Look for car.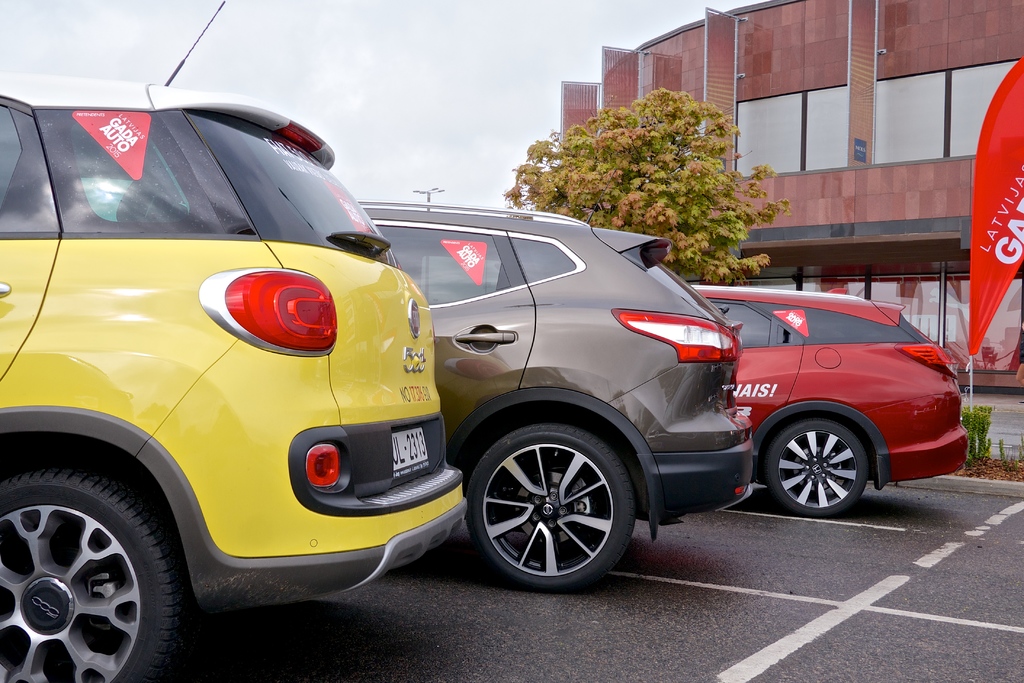
Found: 356, 187, 757, 581.
